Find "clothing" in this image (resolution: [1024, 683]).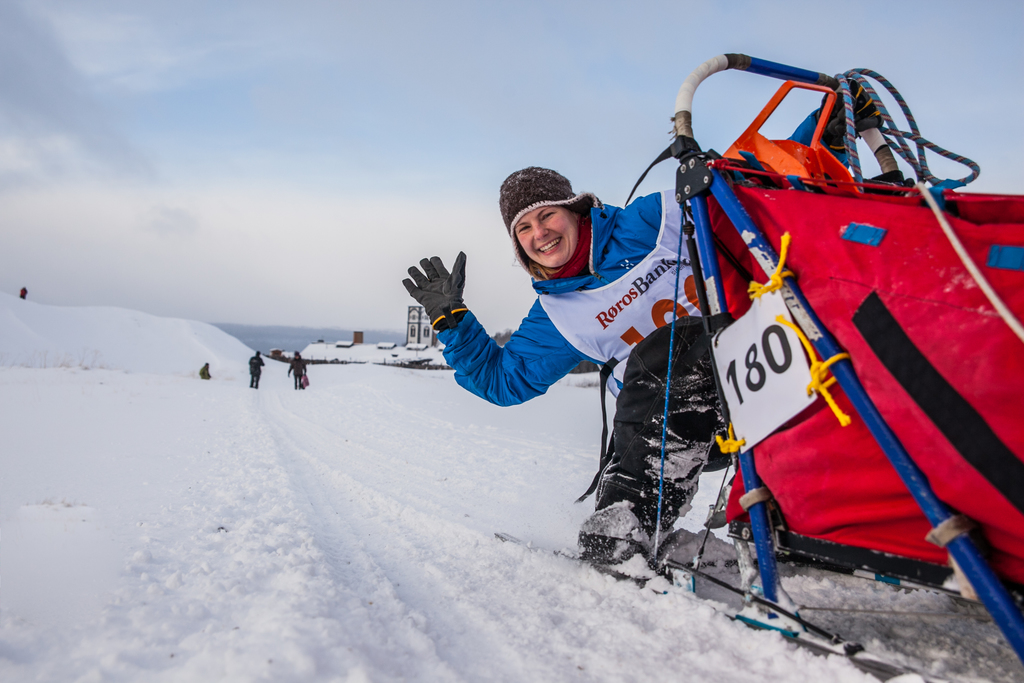
<bbox>199, 365, 209, 378</bbox>.
